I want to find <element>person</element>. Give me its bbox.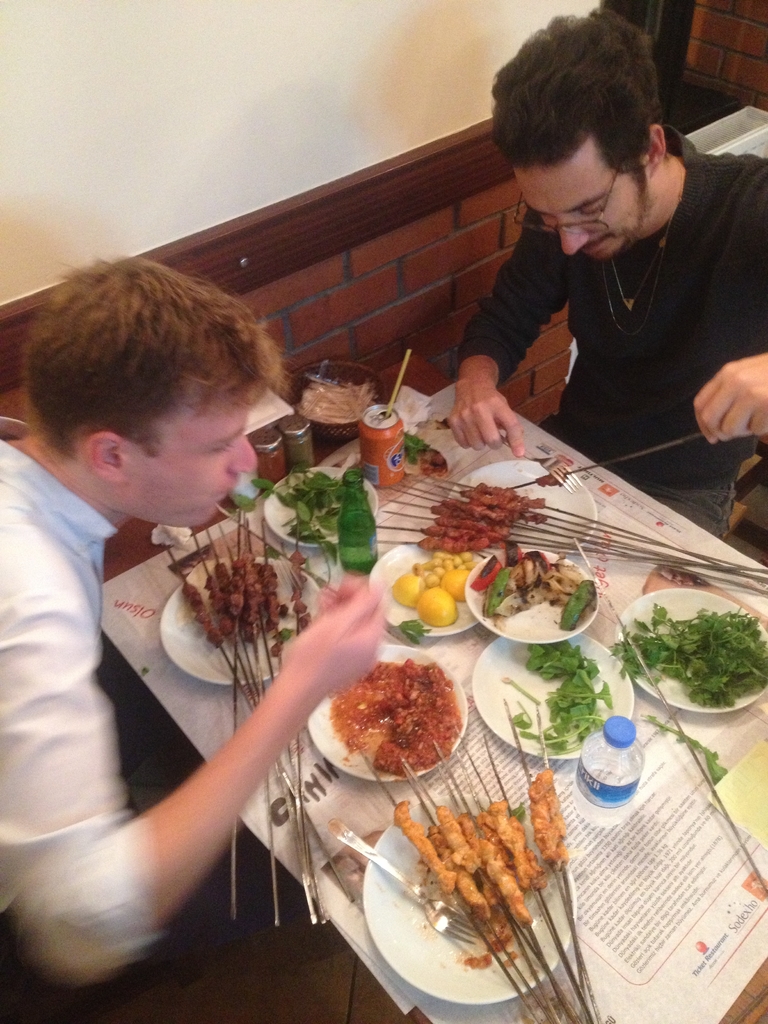
{"x1": 0, "y1": 252, "x2": 394, "y2": 989}.
